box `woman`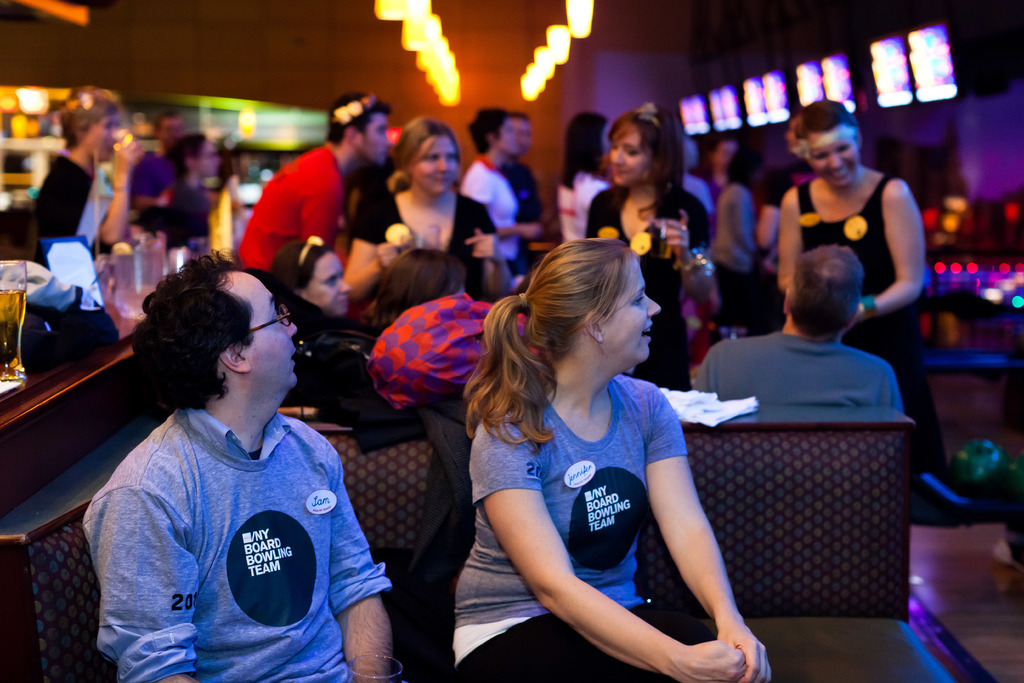
[x1=31, y1=92, x2=144, y2=272]
